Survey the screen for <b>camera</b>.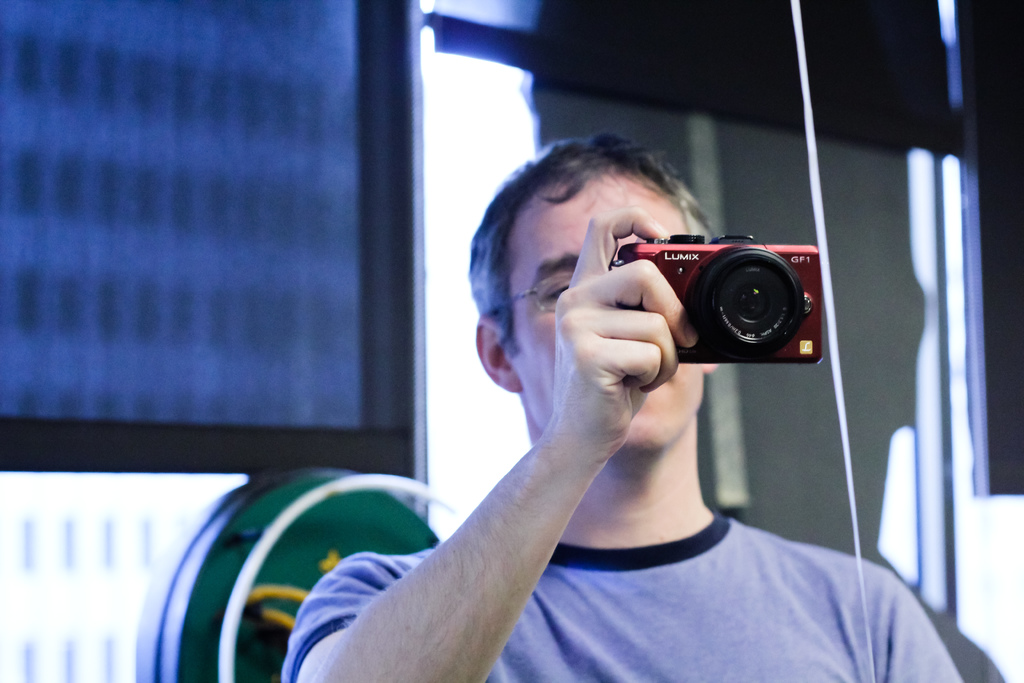
Survey found: x1=626, y1=220, x2=829, y2=379.
